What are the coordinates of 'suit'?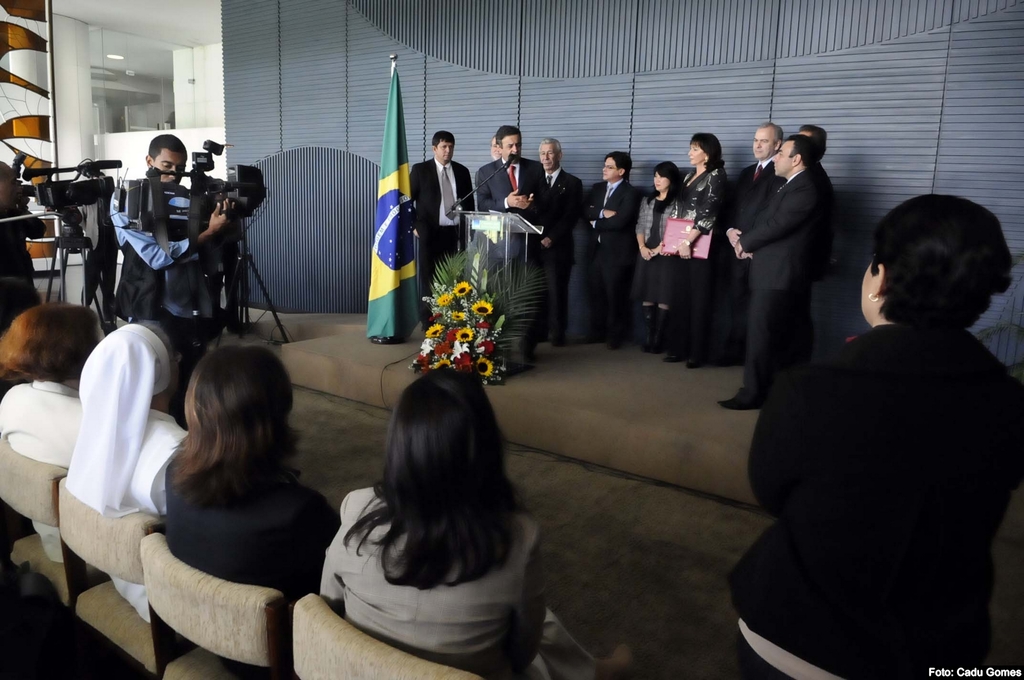
l=475, t=157, r=547, b=287.
